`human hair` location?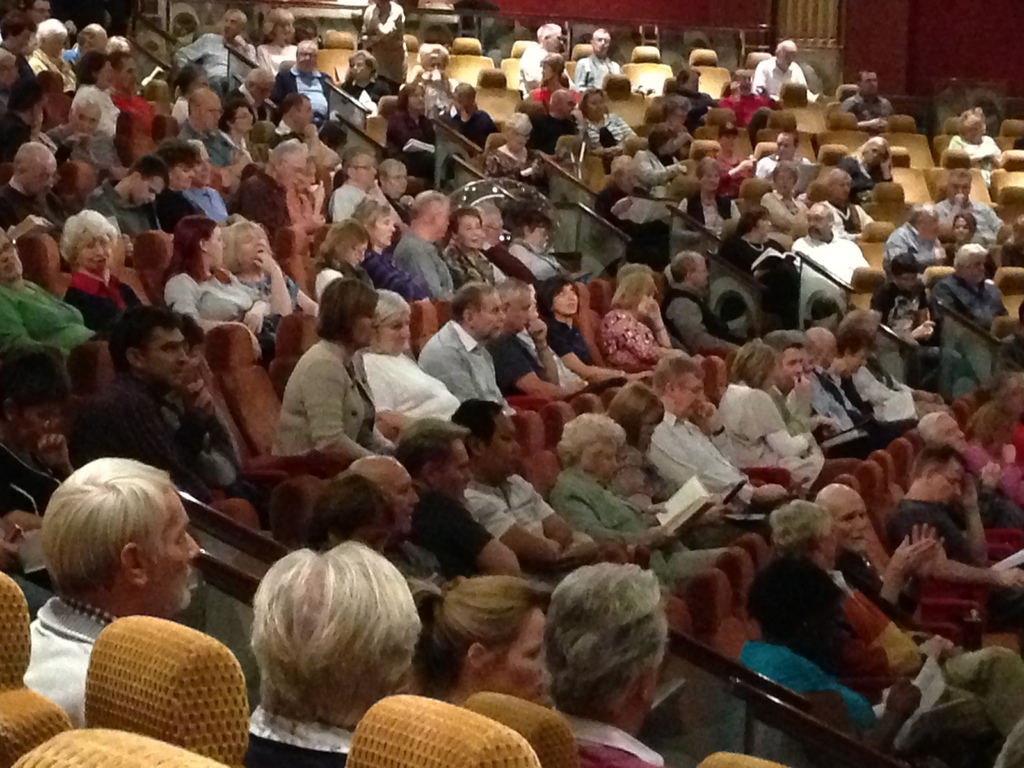
440:584:554:671
